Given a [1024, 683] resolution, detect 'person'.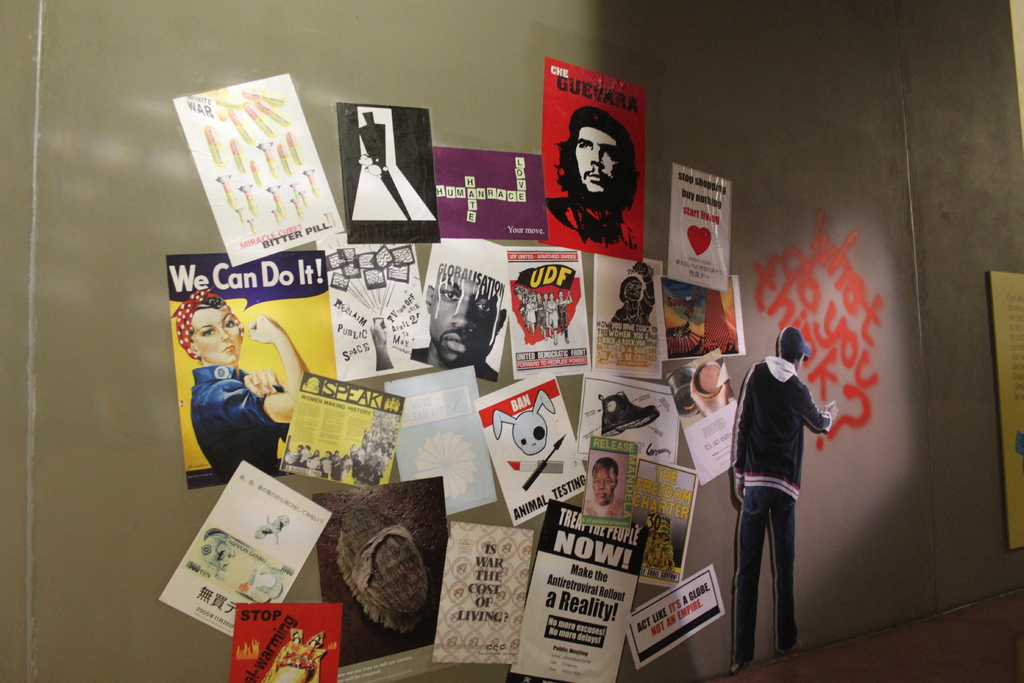
bbox(539, 106, 639, 244).
